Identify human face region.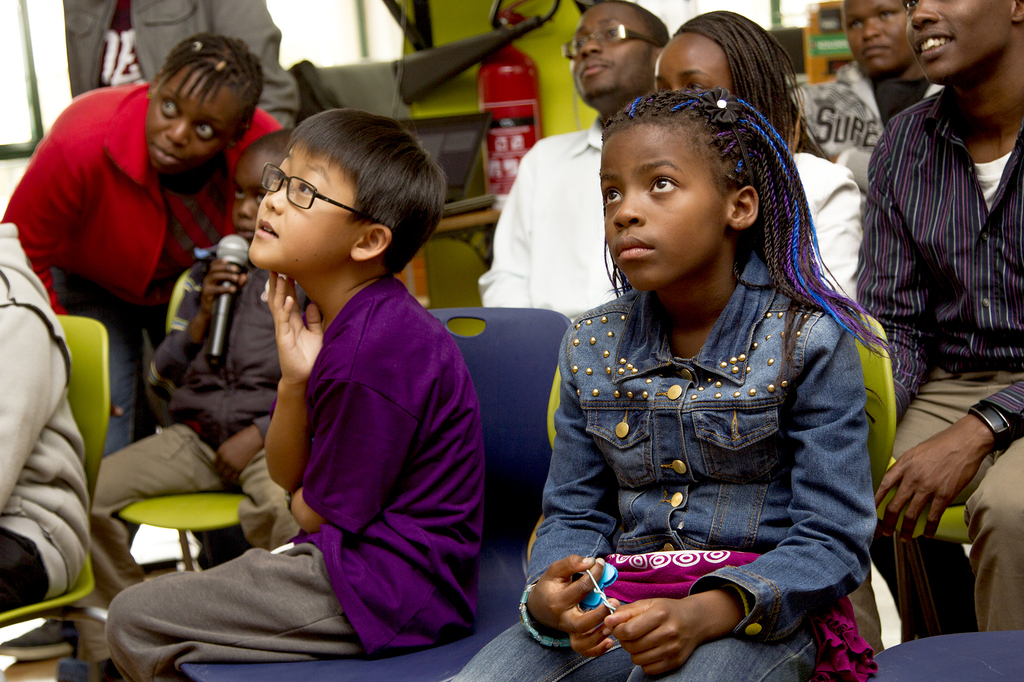
Region: x1=652 y1=38 x2=733 y2=99.
